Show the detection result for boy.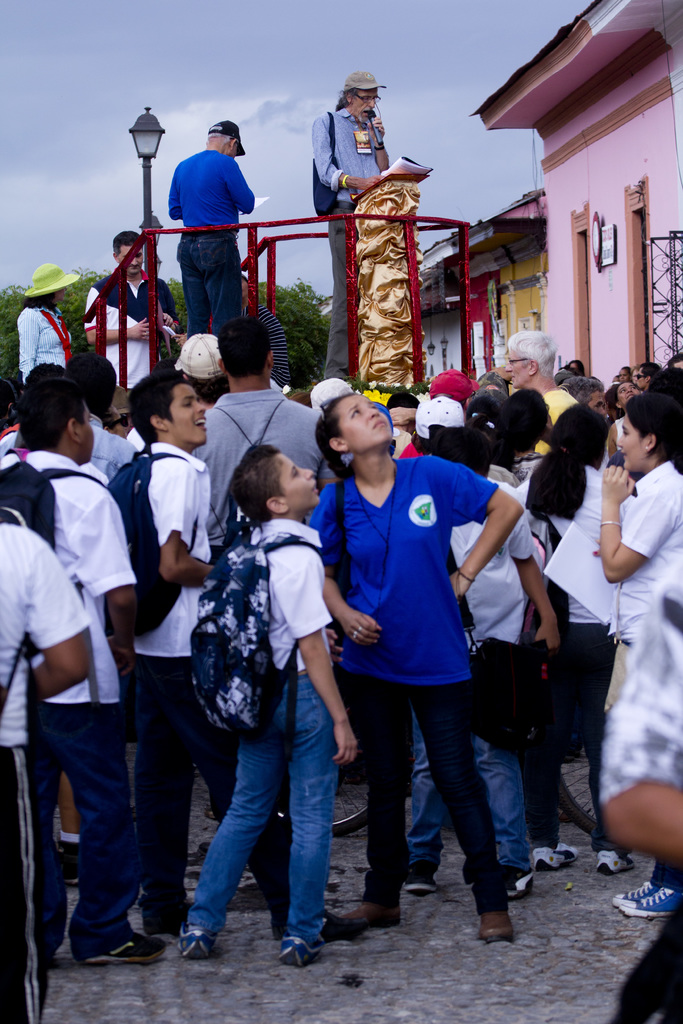
<region>0, 501, 97, 1023</region>.
